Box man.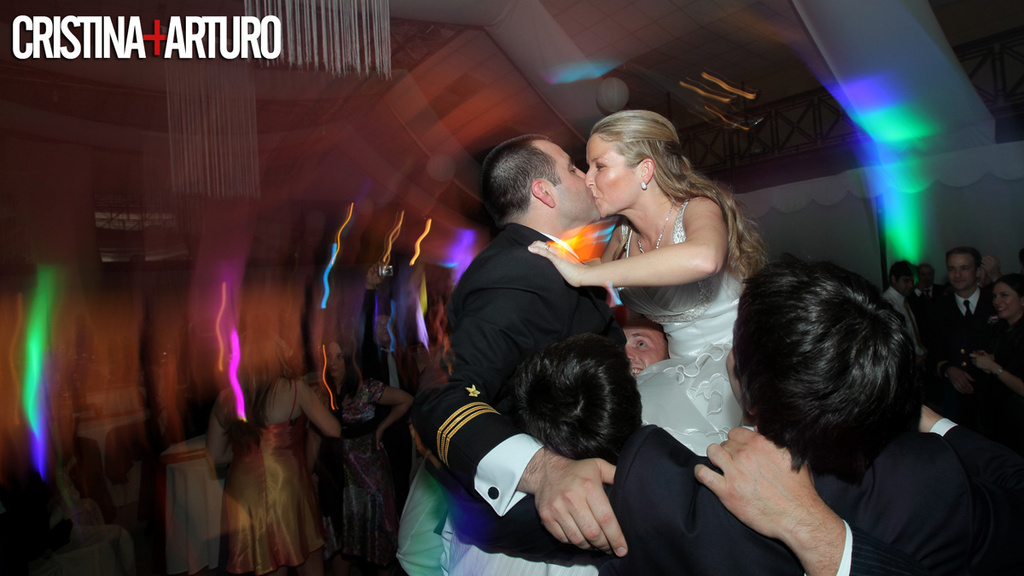
region(403, 304, 669, 558).
